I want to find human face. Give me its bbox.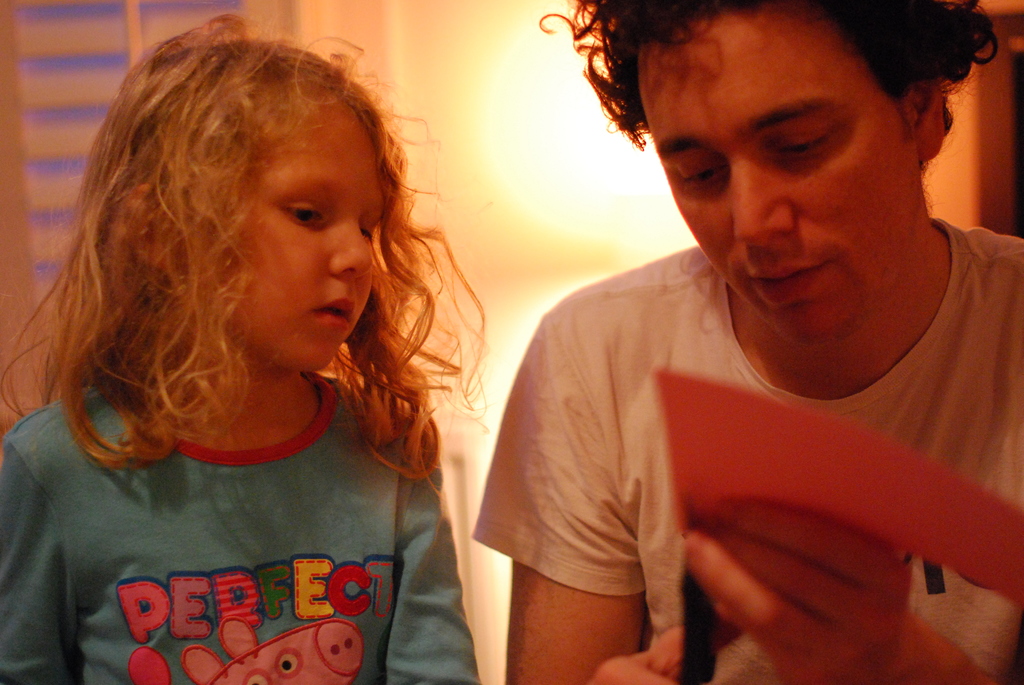
<bbox>232, 91, 396, 373</bbox>.
